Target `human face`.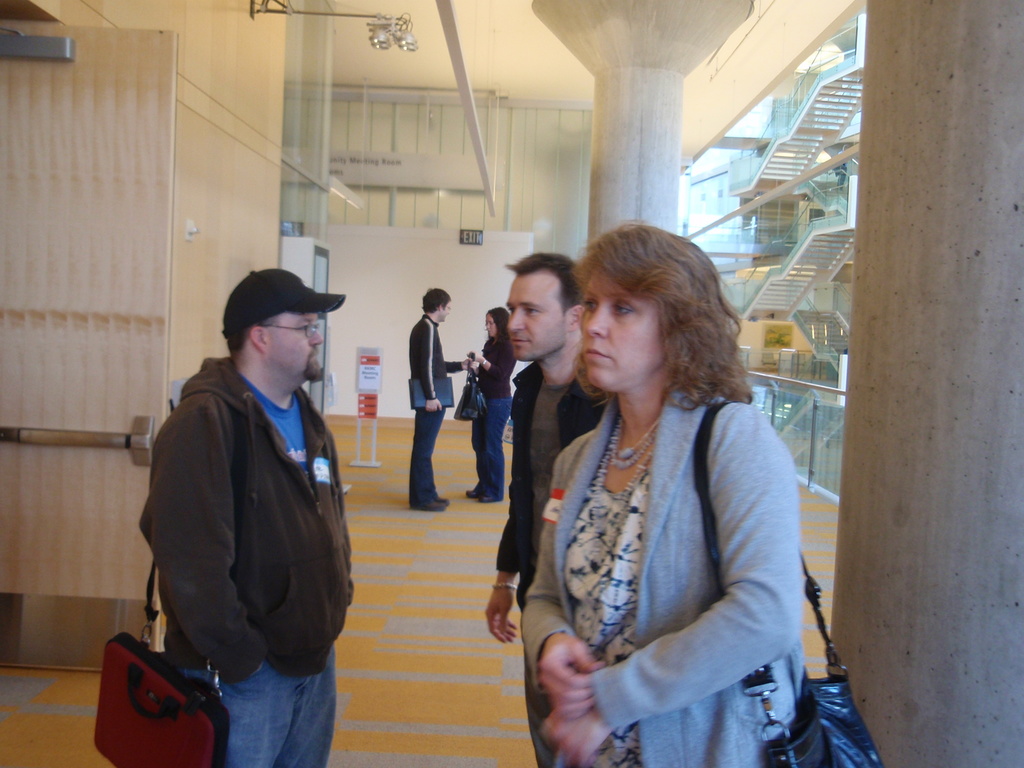
Target region: region(581, 266, 666, 395).
